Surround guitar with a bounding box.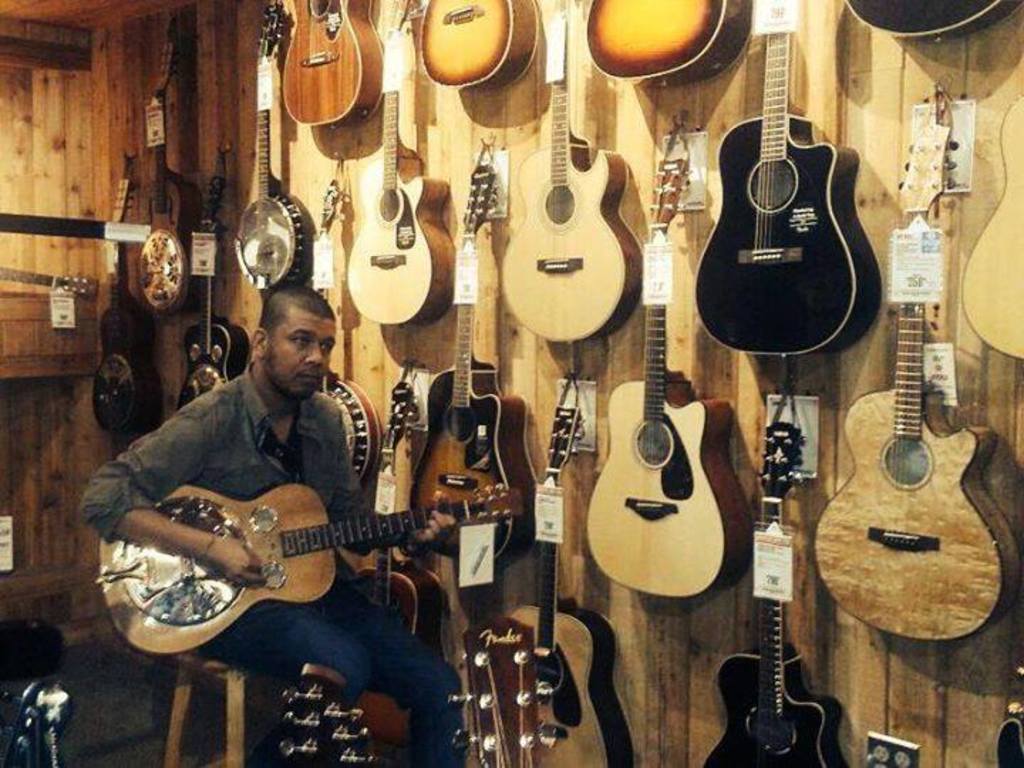
(x1=272, y1=0, x2=388, y2=138).
